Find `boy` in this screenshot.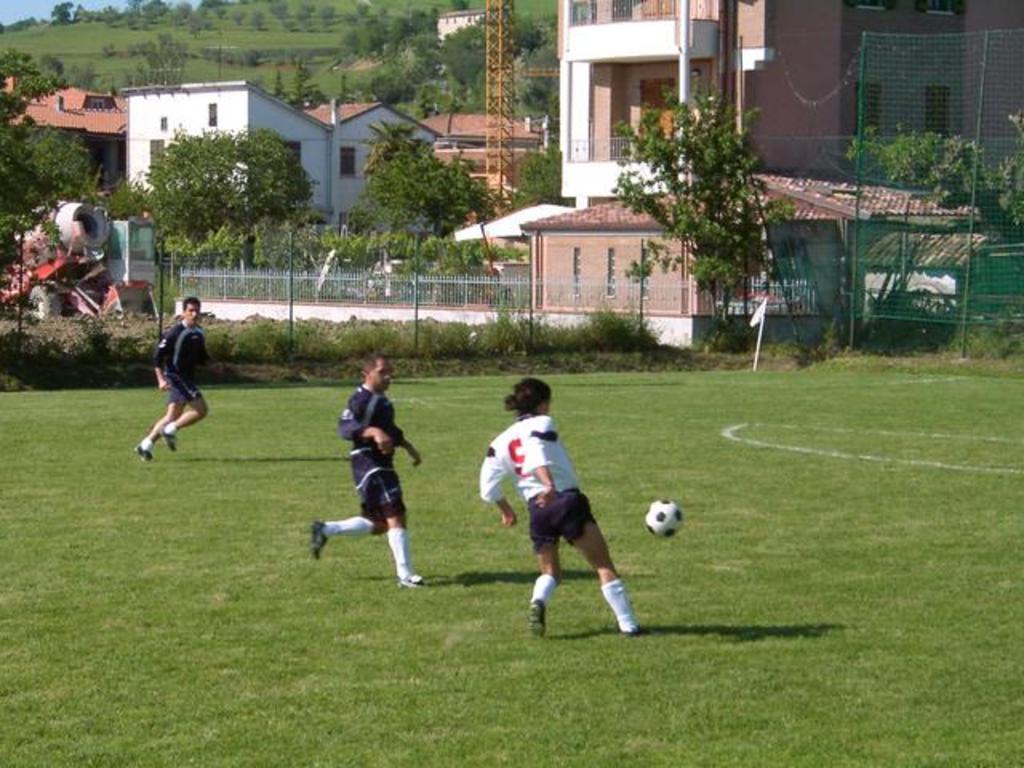
The bounding box for `boy` is box=[130, 291, 213, 464].
